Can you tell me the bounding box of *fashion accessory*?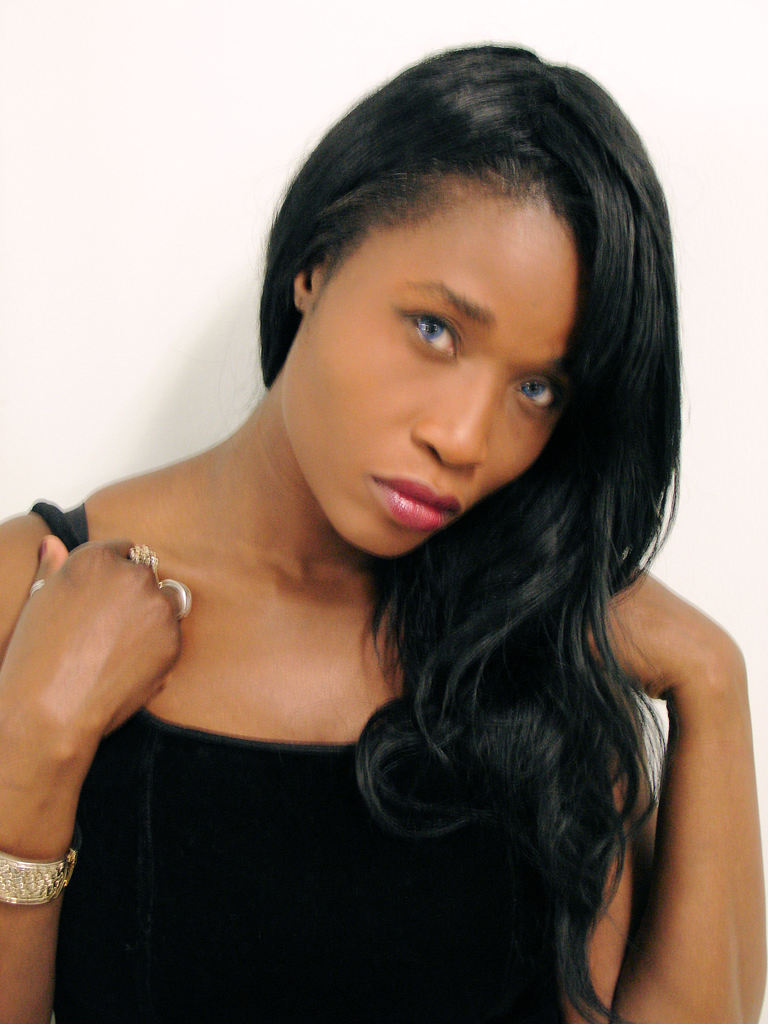
crop(29, 579, 50, 598).
